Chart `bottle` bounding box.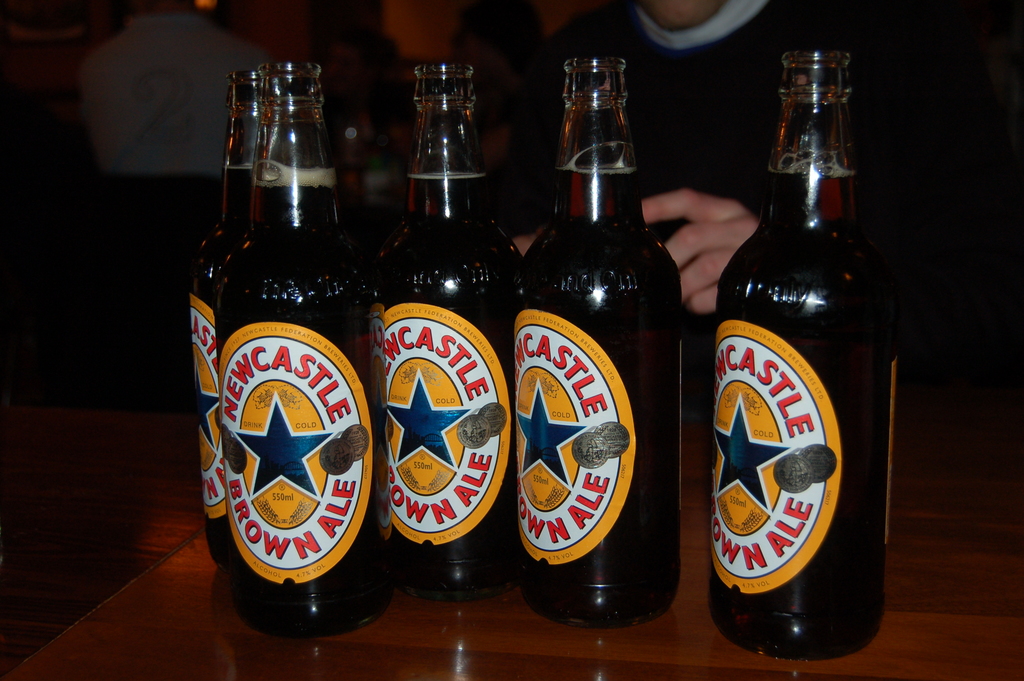
Charted: box(182, 69, 277, 564).
